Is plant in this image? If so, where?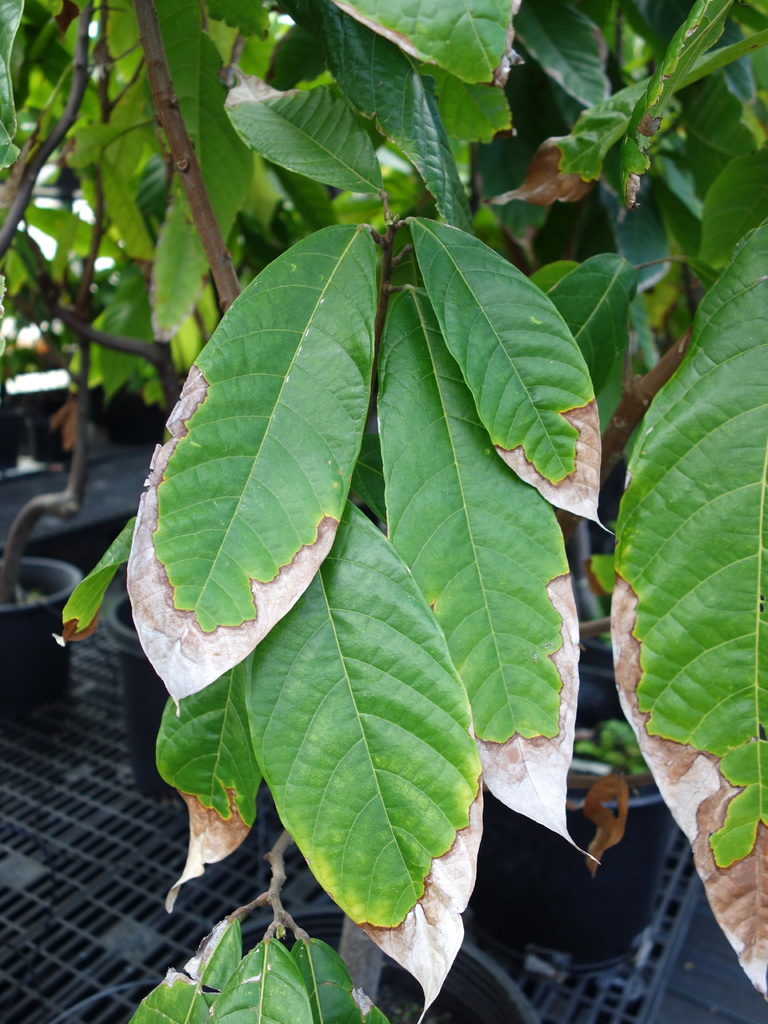
Yes, at [left=0, top=0, right=767, bottom=1023].
